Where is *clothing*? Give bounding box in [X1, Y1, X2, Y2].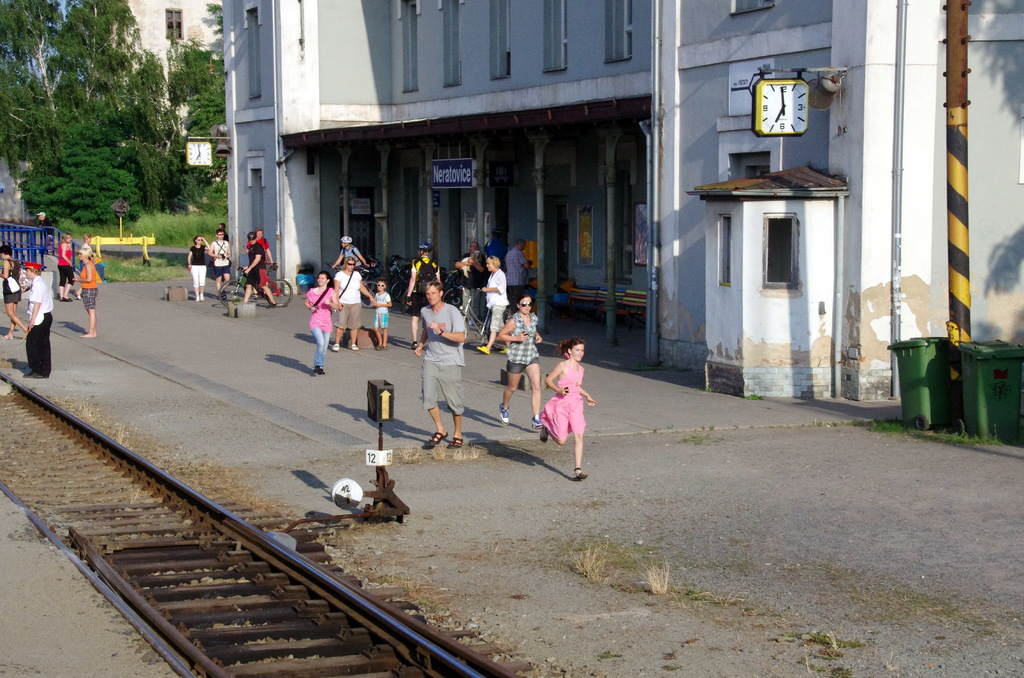
[79, 259, 100, 309].
